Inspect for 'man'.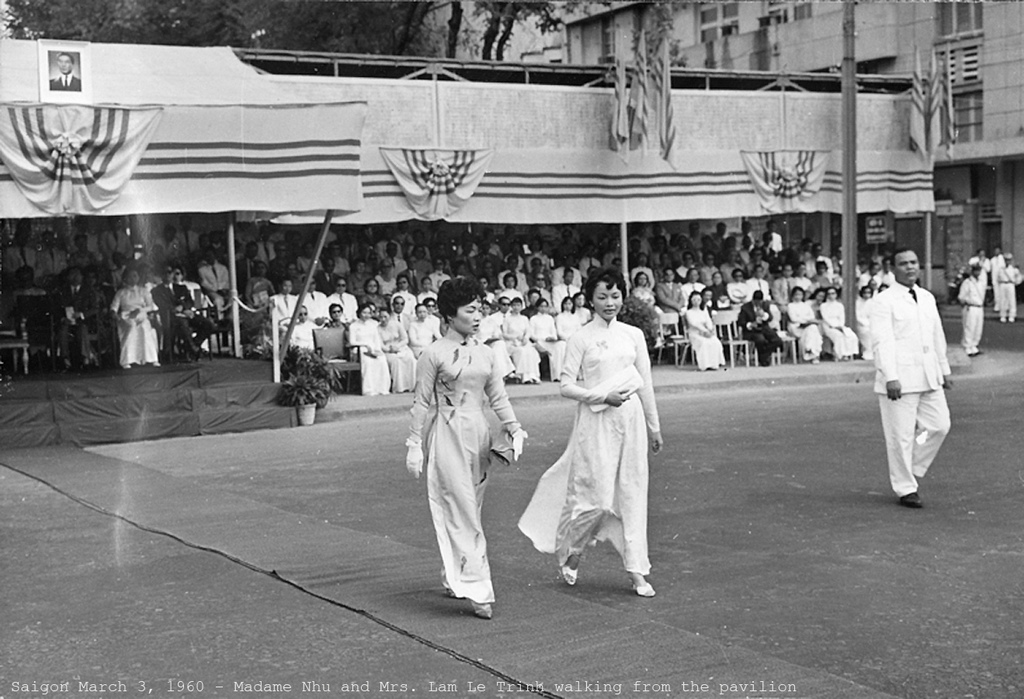
Inspection: [x1=196, y1=248, x2=227, y2=311].
